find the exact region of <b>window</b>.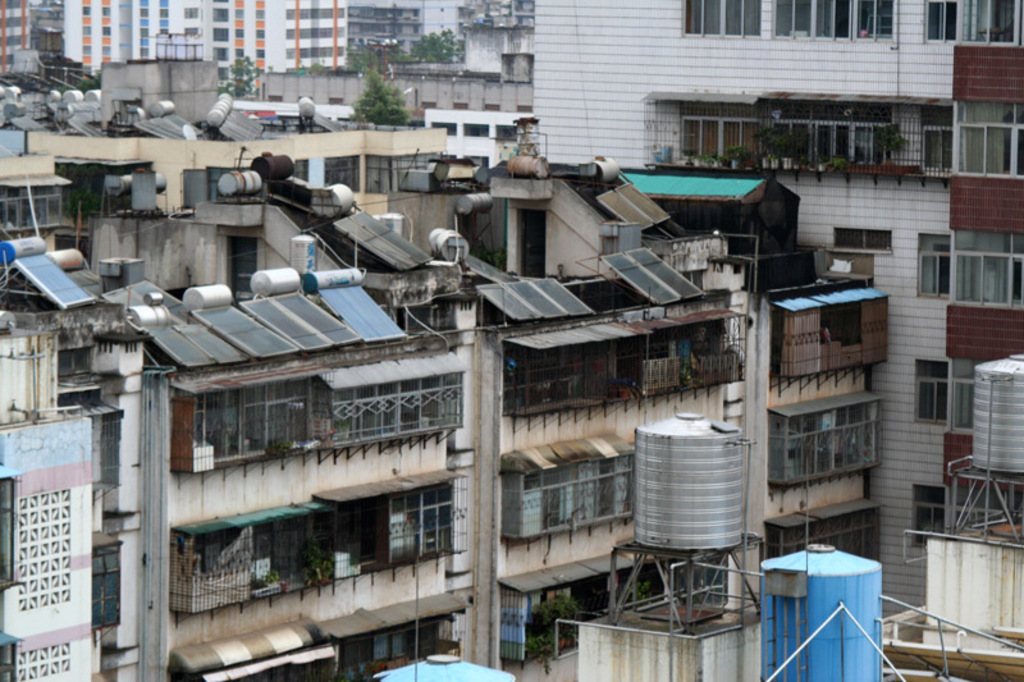
Exact region: bbox=[918, 235, 952, 296].
